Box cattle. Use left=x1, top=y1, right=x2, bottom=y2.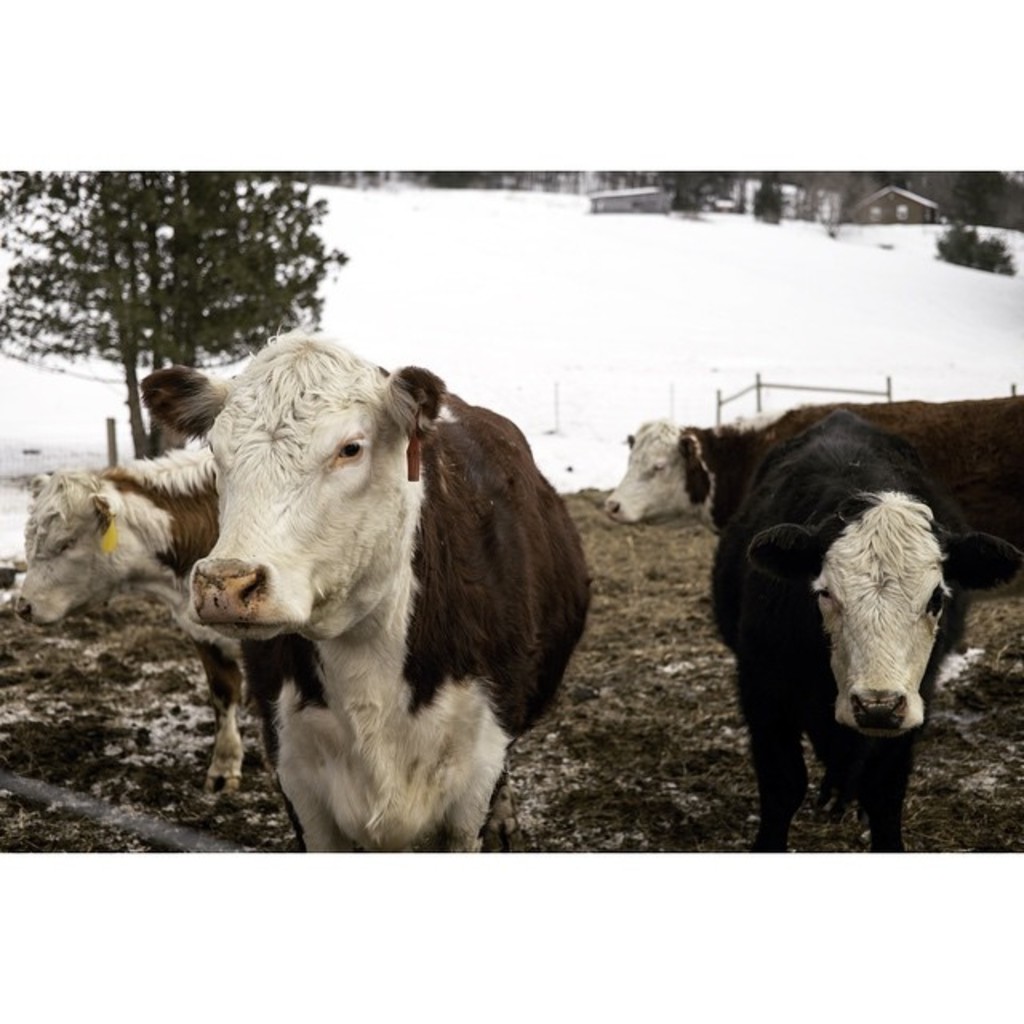
left=112, top=296, right=608, bottom=864.
